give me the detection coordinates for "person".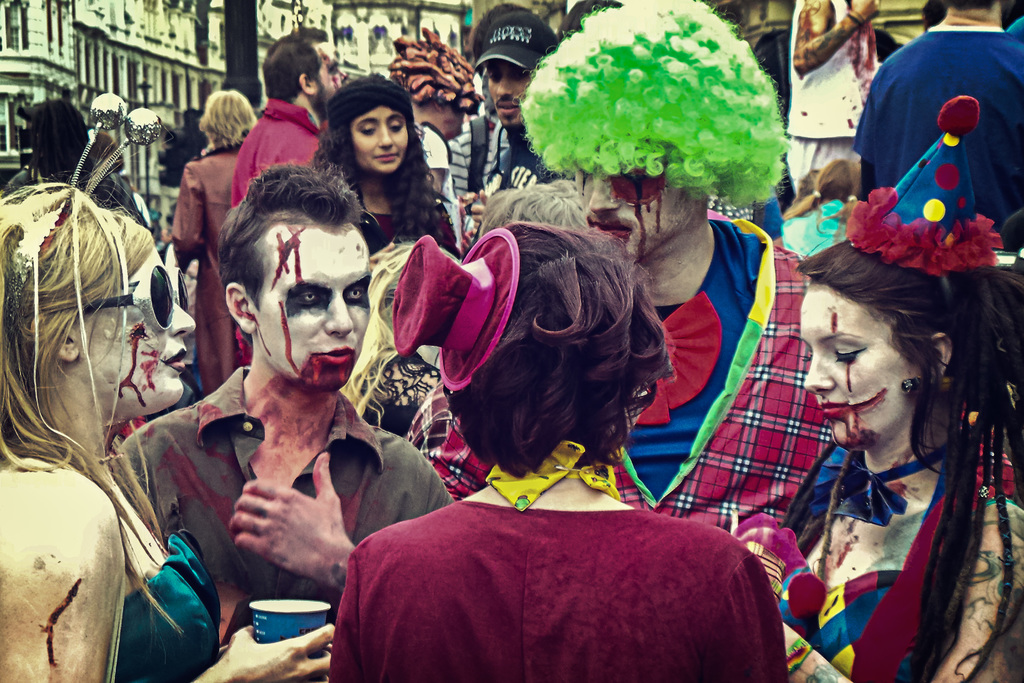
(left=431, top=0, right=1016, bottom=530).
